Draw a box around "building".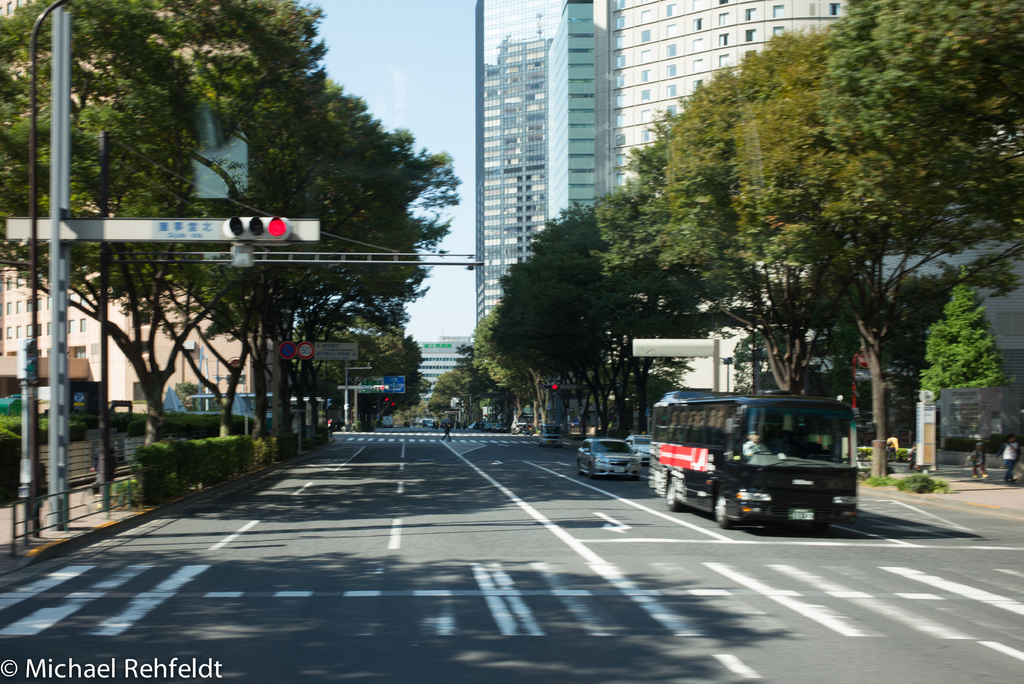
l=598, t=0, r=858, b=386.
